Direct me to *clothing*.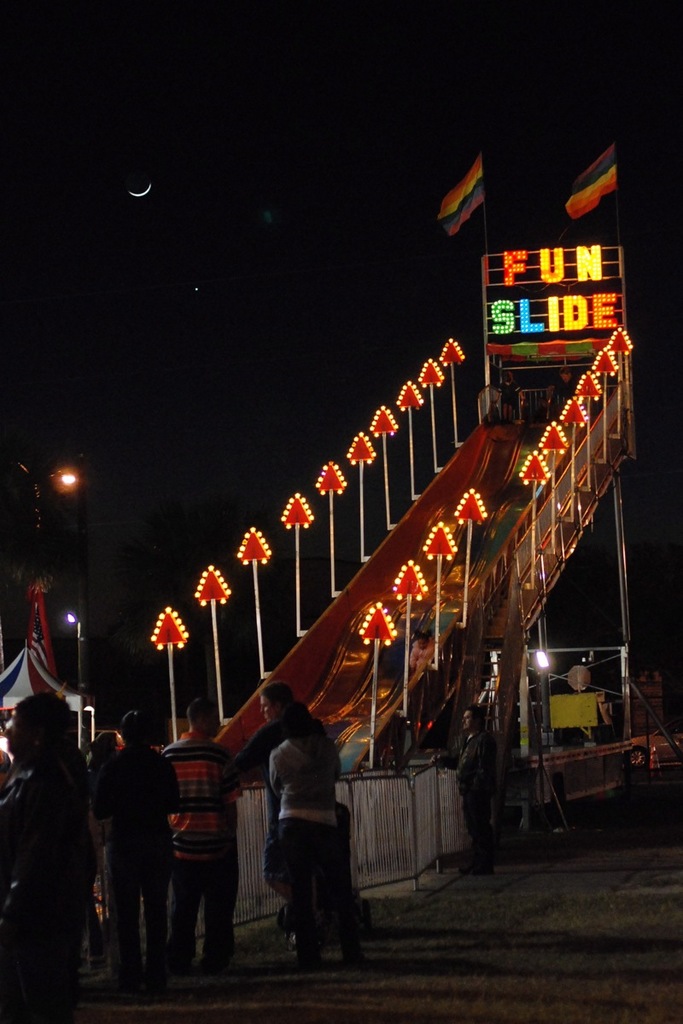
Direction: pyautogui.locateOnScreen(269, 732, 325, 823).
